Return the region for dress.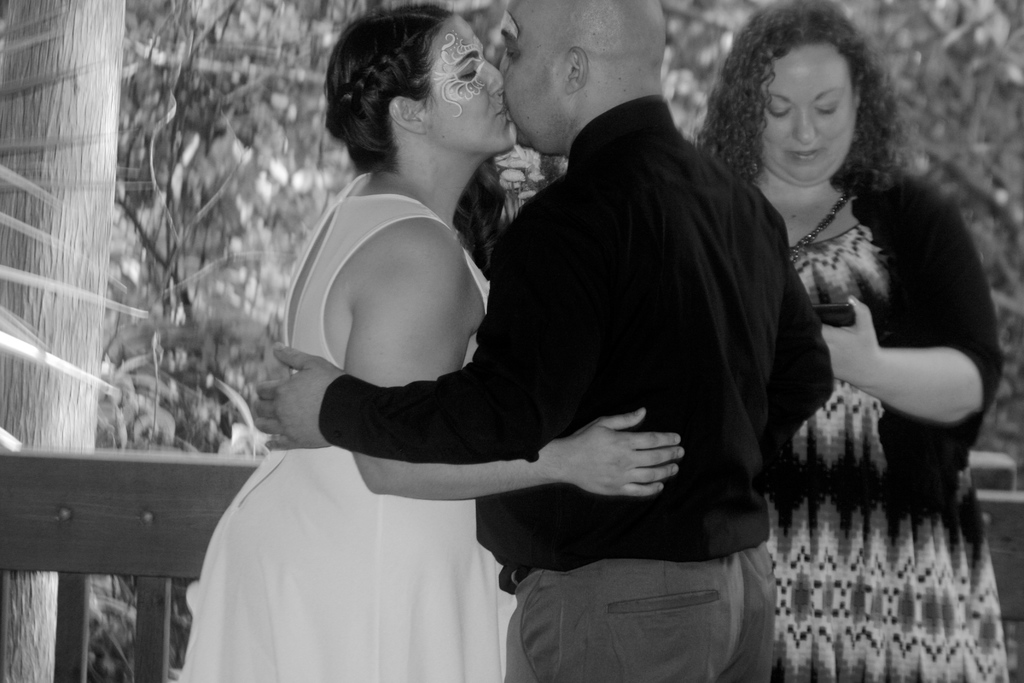
detection(171, 167, 496, 682).
